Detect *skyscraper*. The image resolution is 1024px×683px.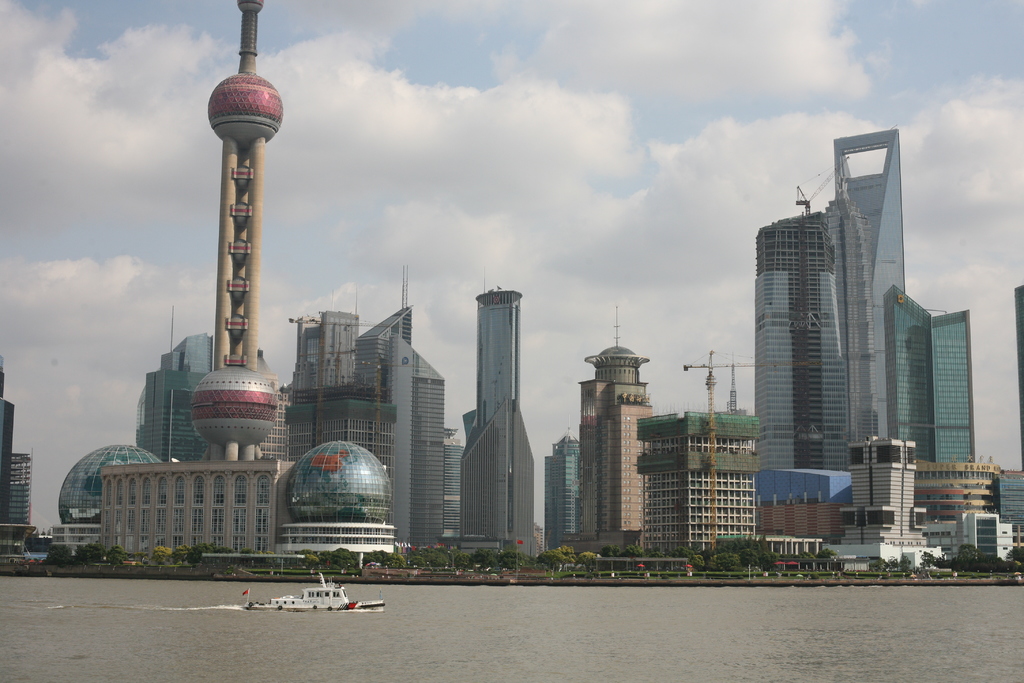
578/305/652/553.
